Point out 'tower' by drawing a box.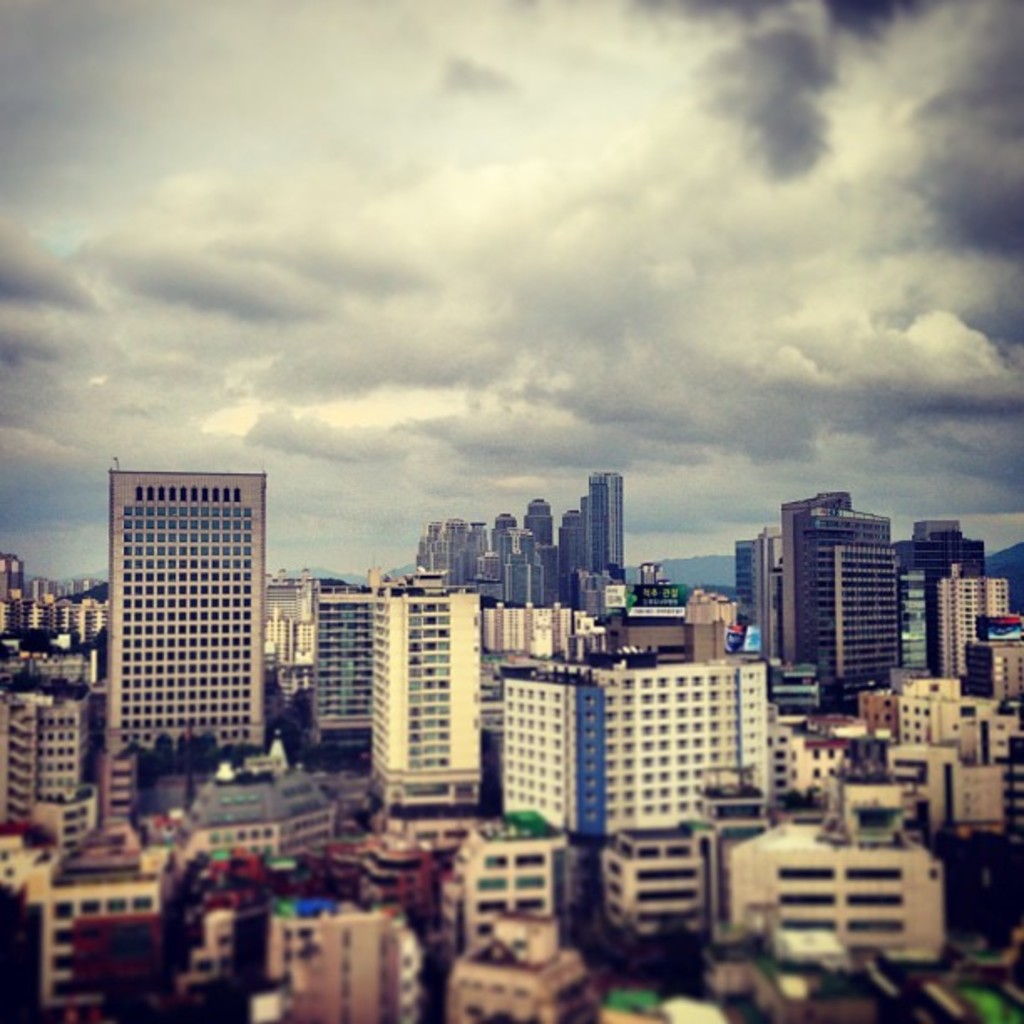
917, 549, 1022, 689.
